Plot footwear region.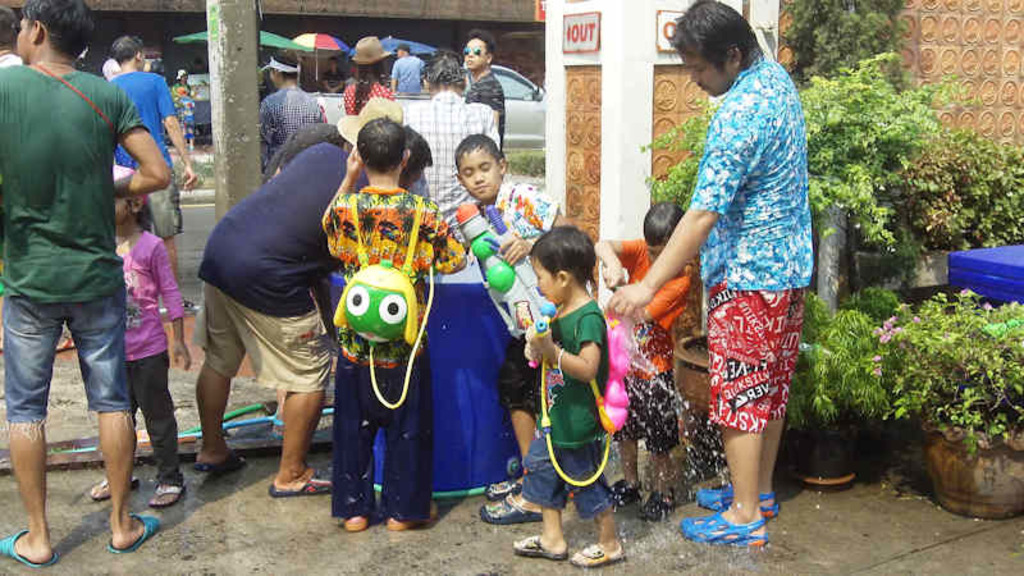
Plotted at [145,481,182,508].
